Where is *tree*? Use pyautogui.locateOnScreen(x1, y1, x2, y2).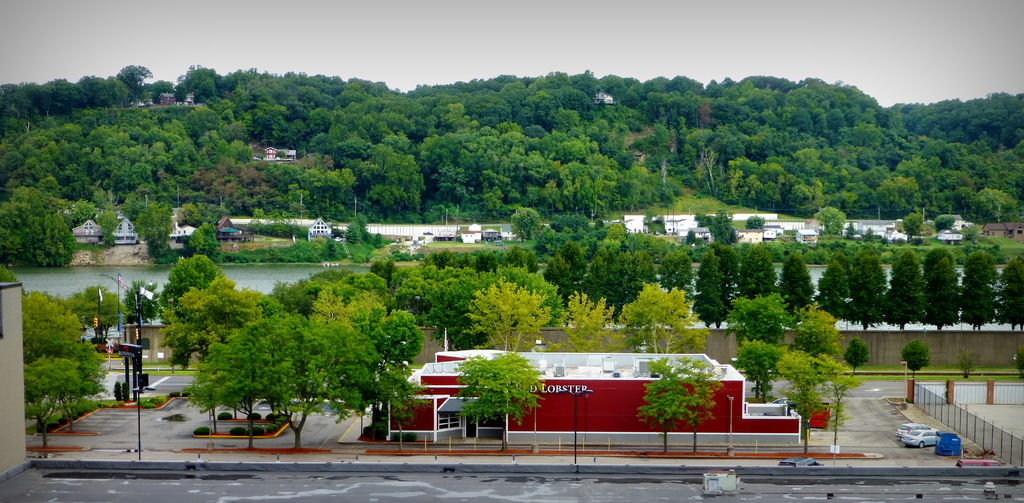
pyautogui.locateOnScreen(819, 260, 851, 328).
